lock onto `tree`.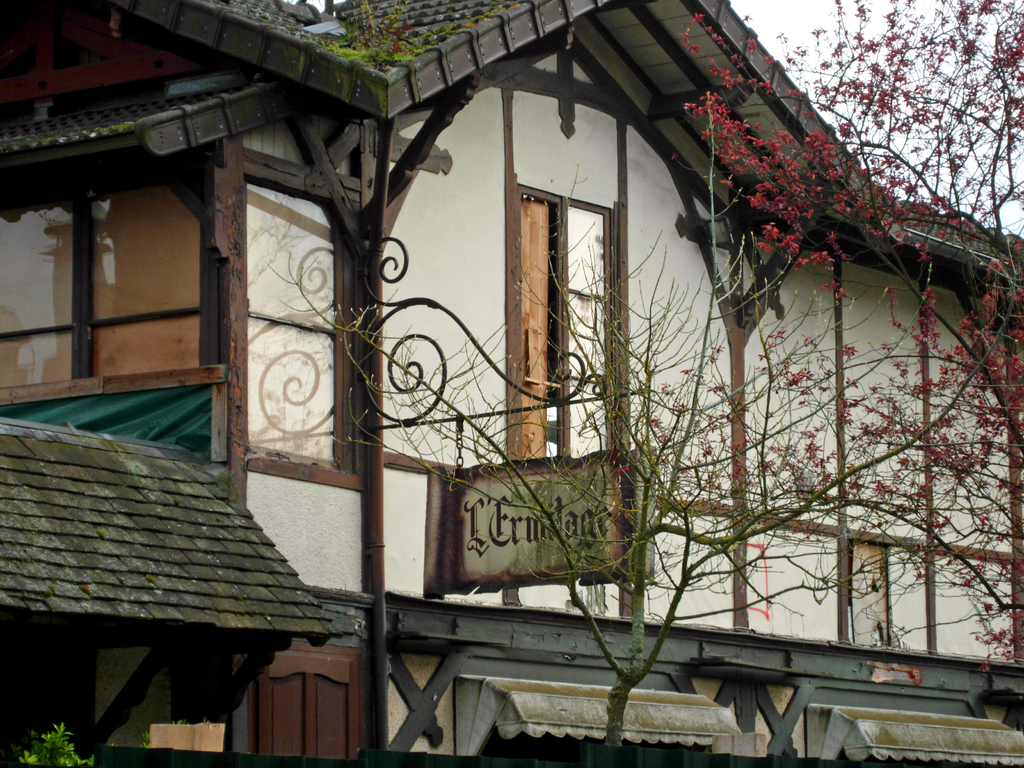
Locked: (left=262, top=102, right=1023, bottom=749).
